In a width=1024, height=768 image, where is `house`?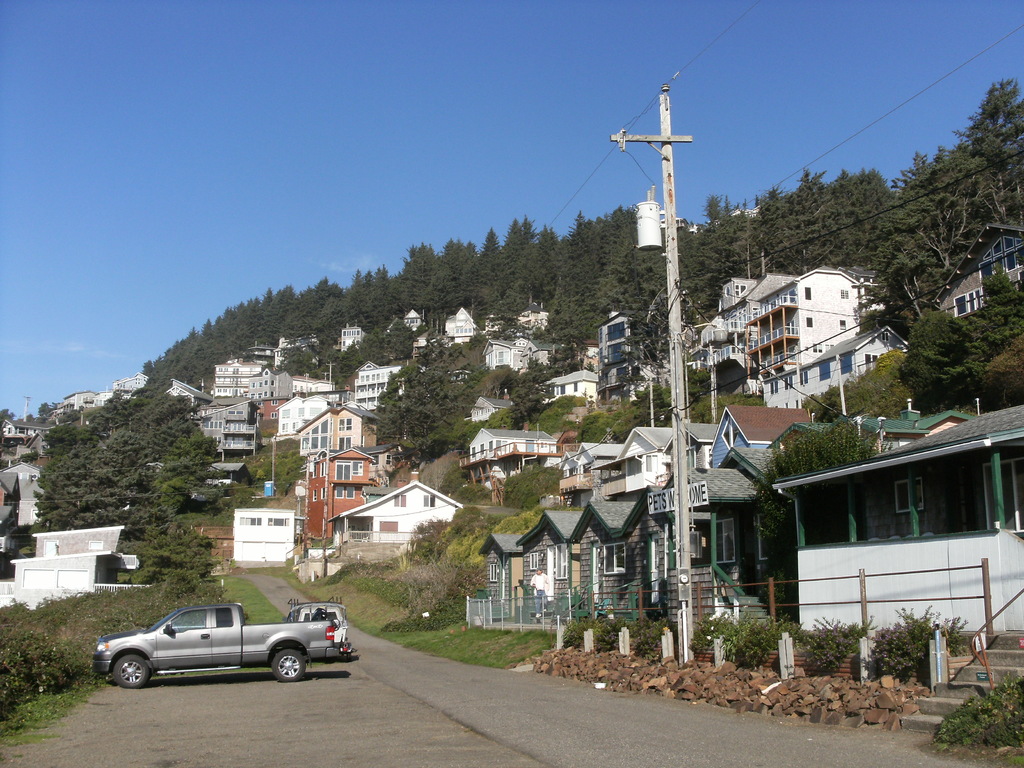
735, 387, 1021, 690.
